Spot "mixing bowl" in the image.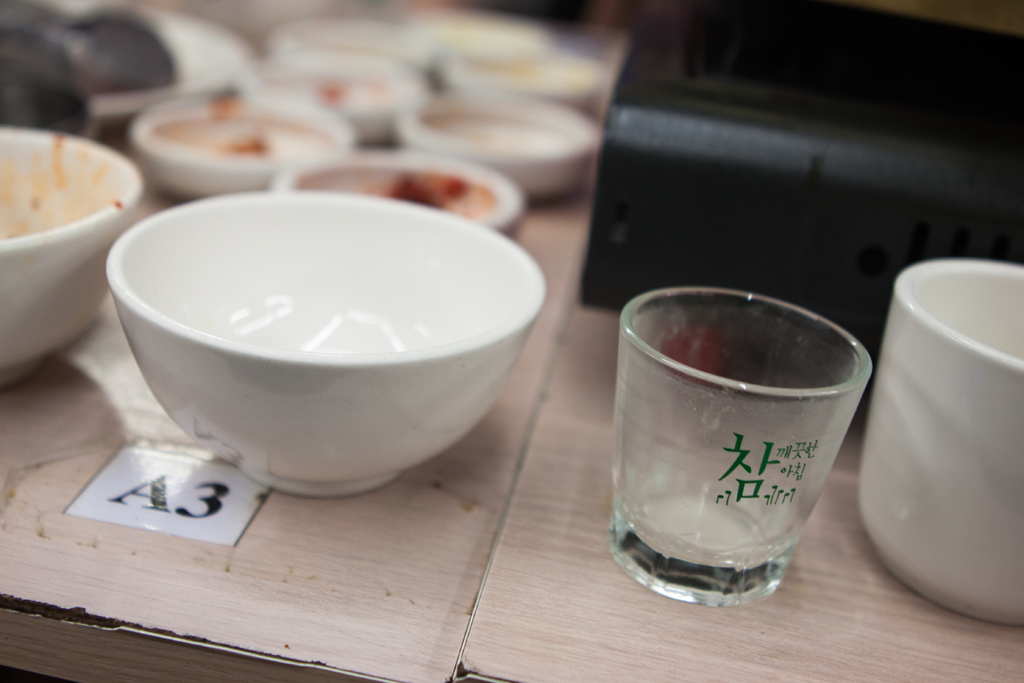
"mixing bowl" found at box(115, 194, 549, 501).
